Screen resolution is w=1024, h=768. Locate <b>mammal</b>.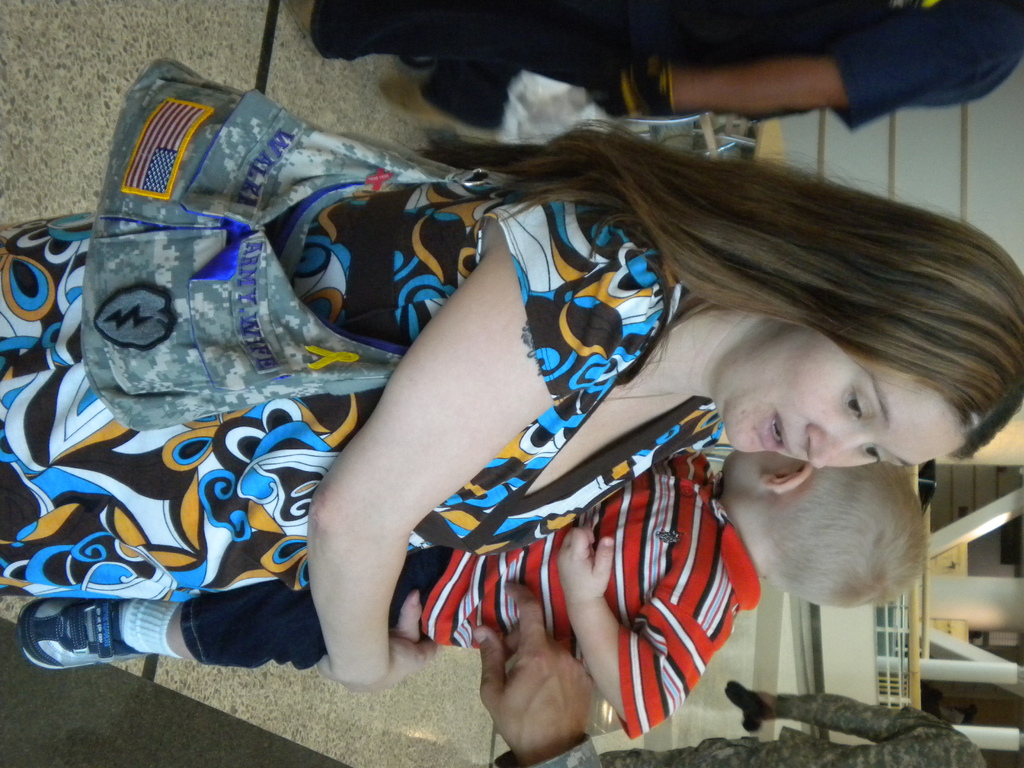
bbox=(305, 0, 1023, 132).
